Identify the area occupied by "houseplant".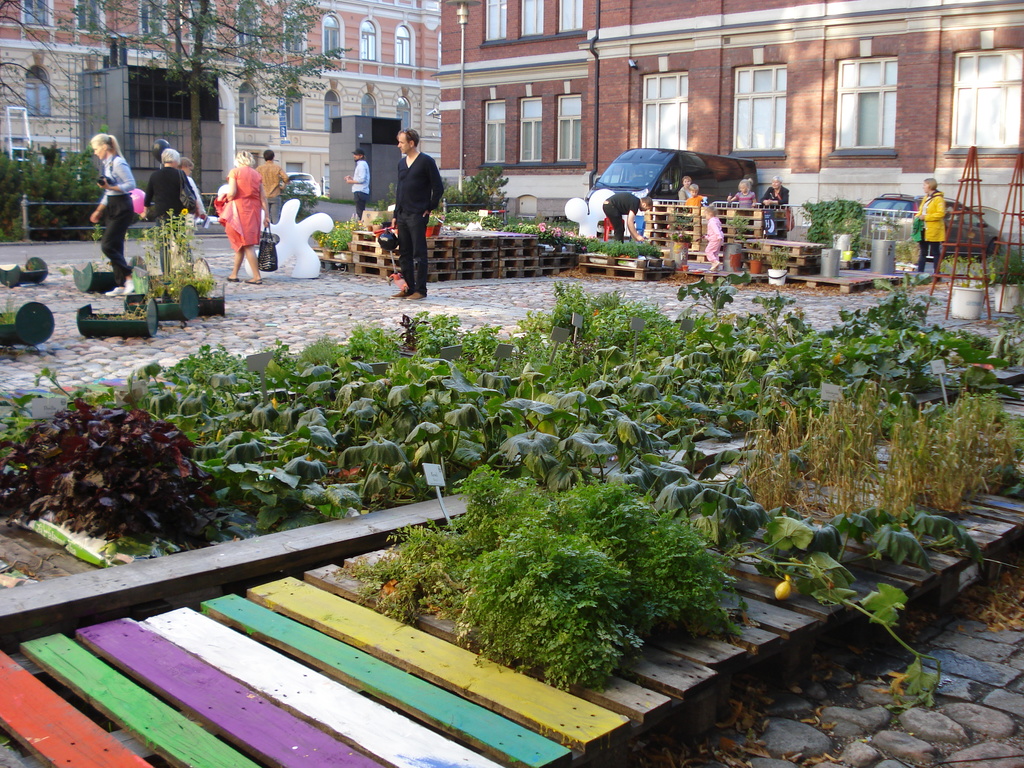
Area: [995, 249, 1023, 316].
